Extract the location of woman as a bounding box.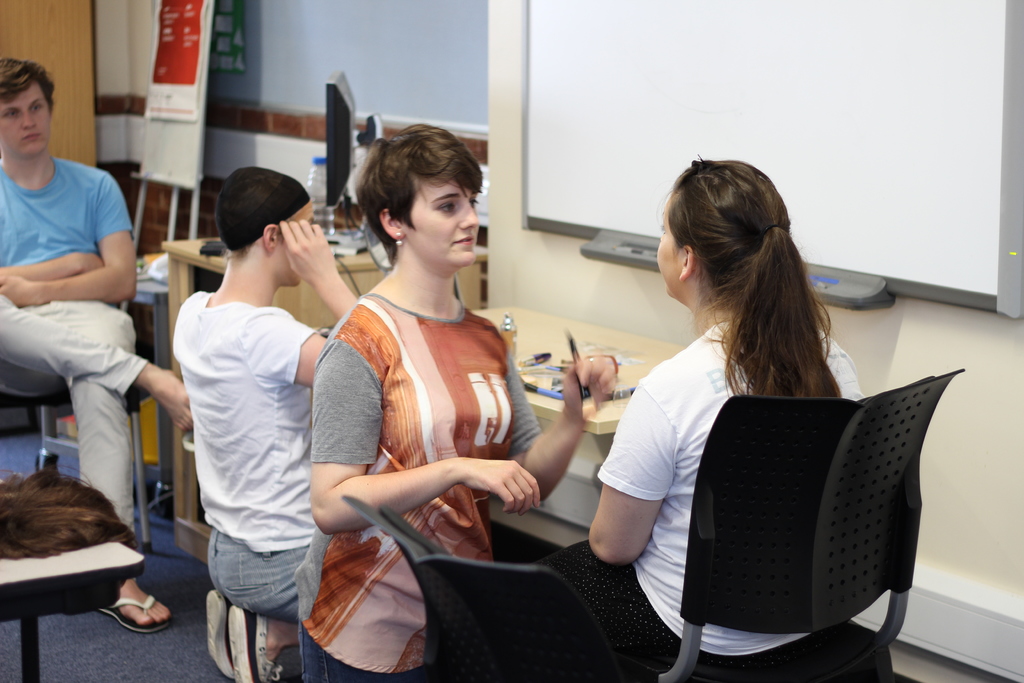
x1=553, y1=155, x2=867, y2=682.
